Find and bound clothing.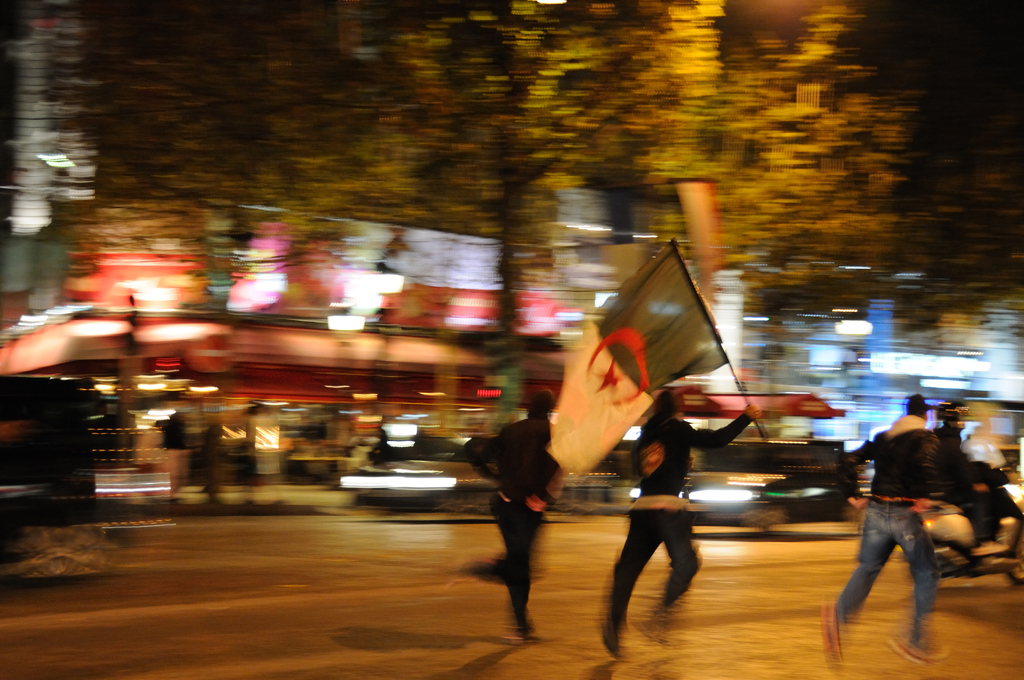
Bound: bbox=(840, 411, 940, 624).
